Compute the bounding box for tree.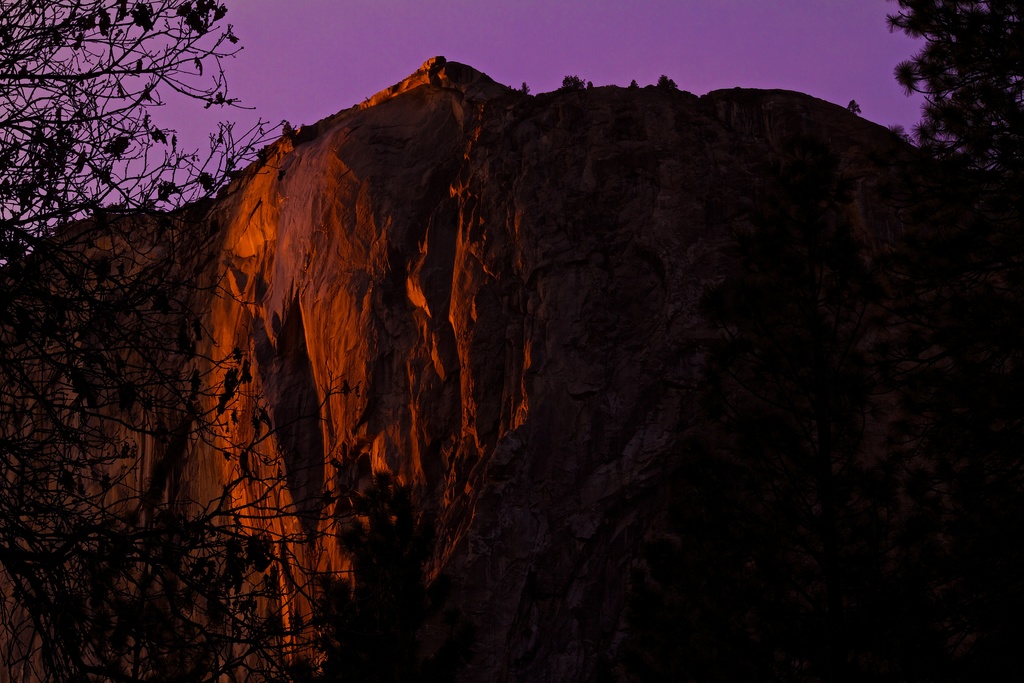
[626,76,641,92].
